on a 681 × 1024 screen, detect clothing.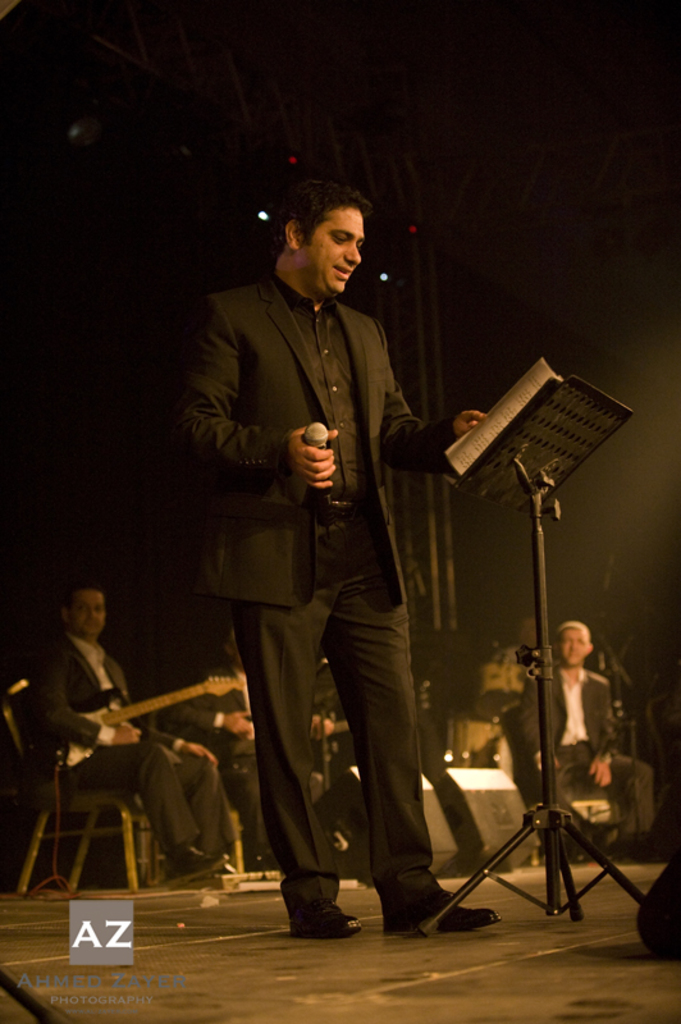
detection(168, 650, 257, 852).
